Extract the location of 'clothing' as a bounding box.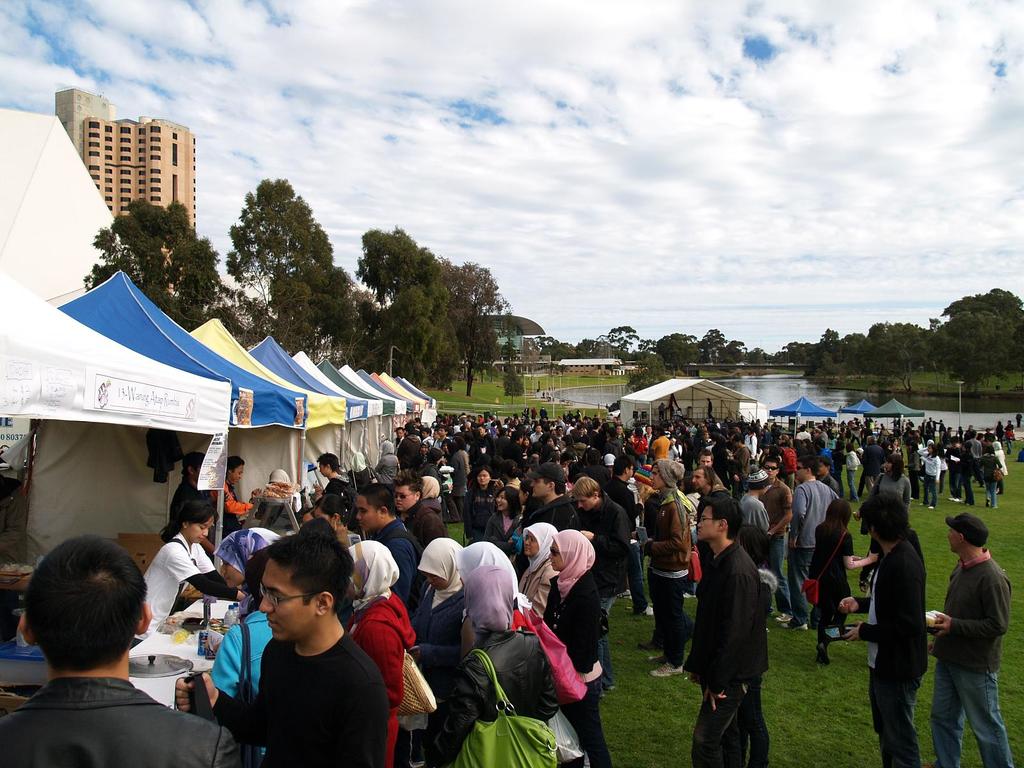
(x1=687, y1=538, x2=771, y2=765).
